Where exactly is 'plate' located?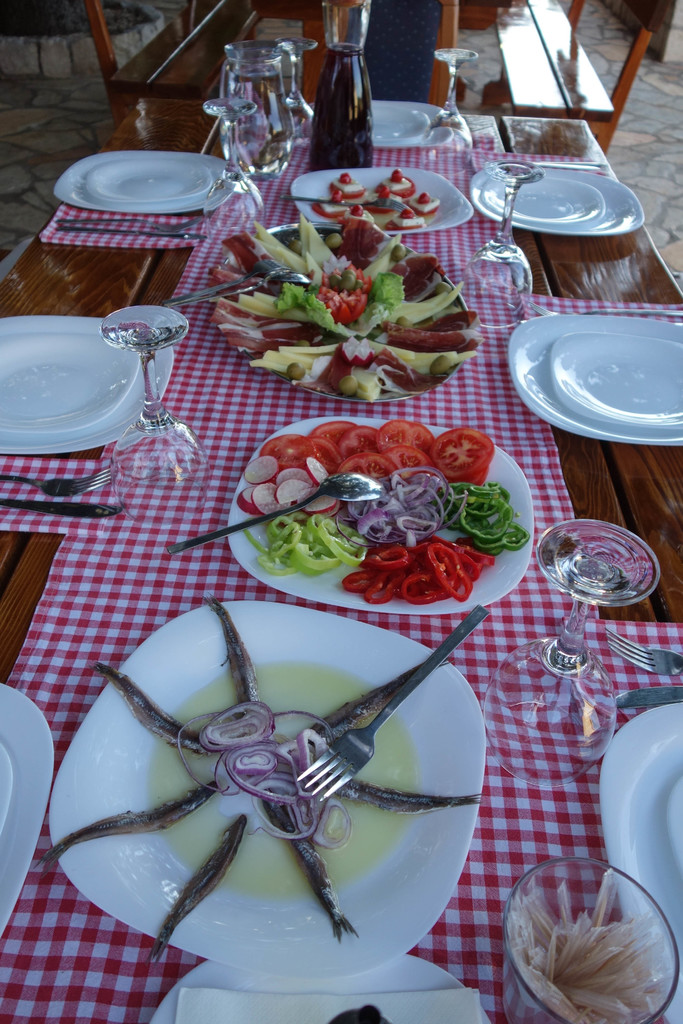
Its bounding box is x1=602, y1=699, x2=682, y2=1023.
